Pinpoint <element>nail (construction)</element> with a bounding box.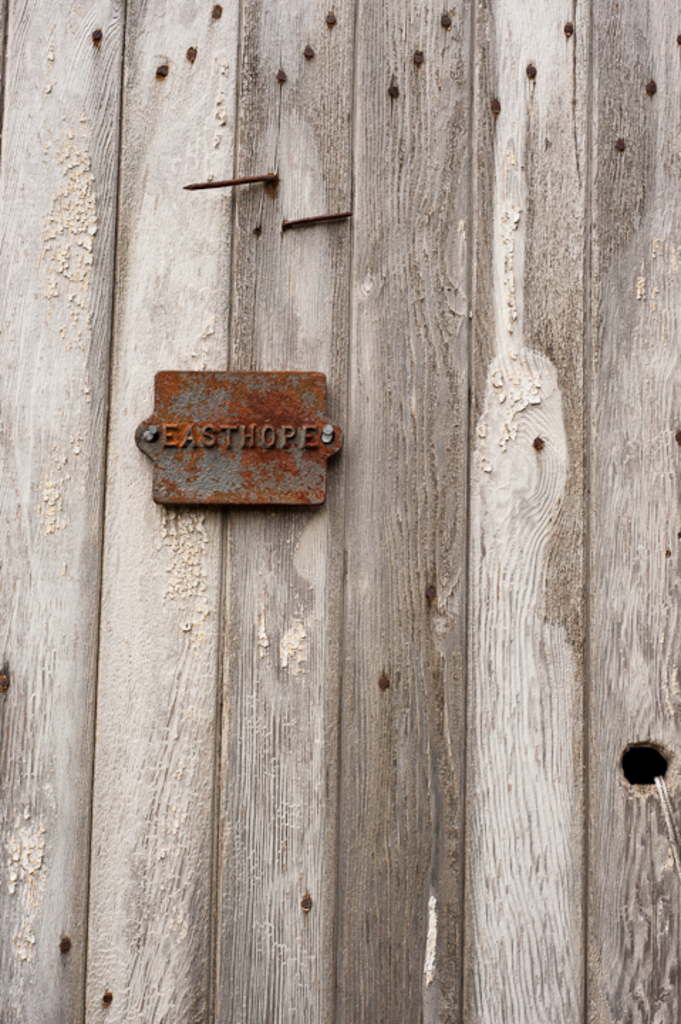
crop(562, 20, 577, 37).
